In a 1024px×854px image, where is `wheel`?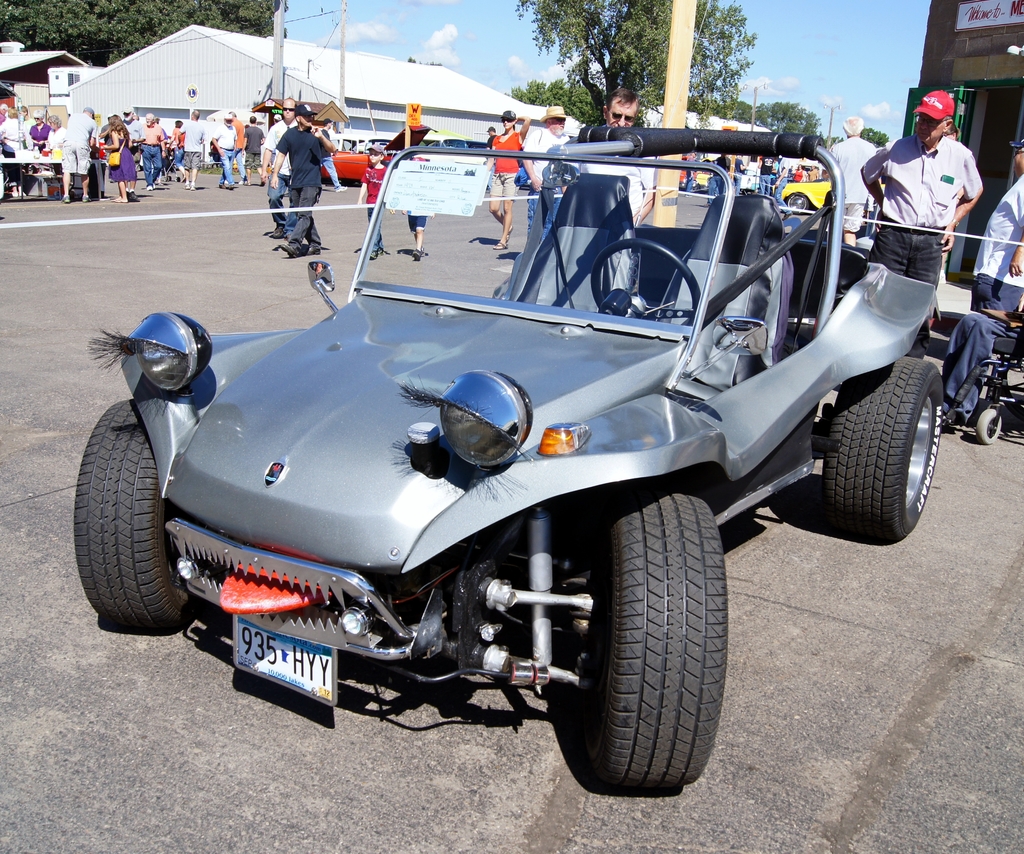
bbox(552, 483, 722, 810).
